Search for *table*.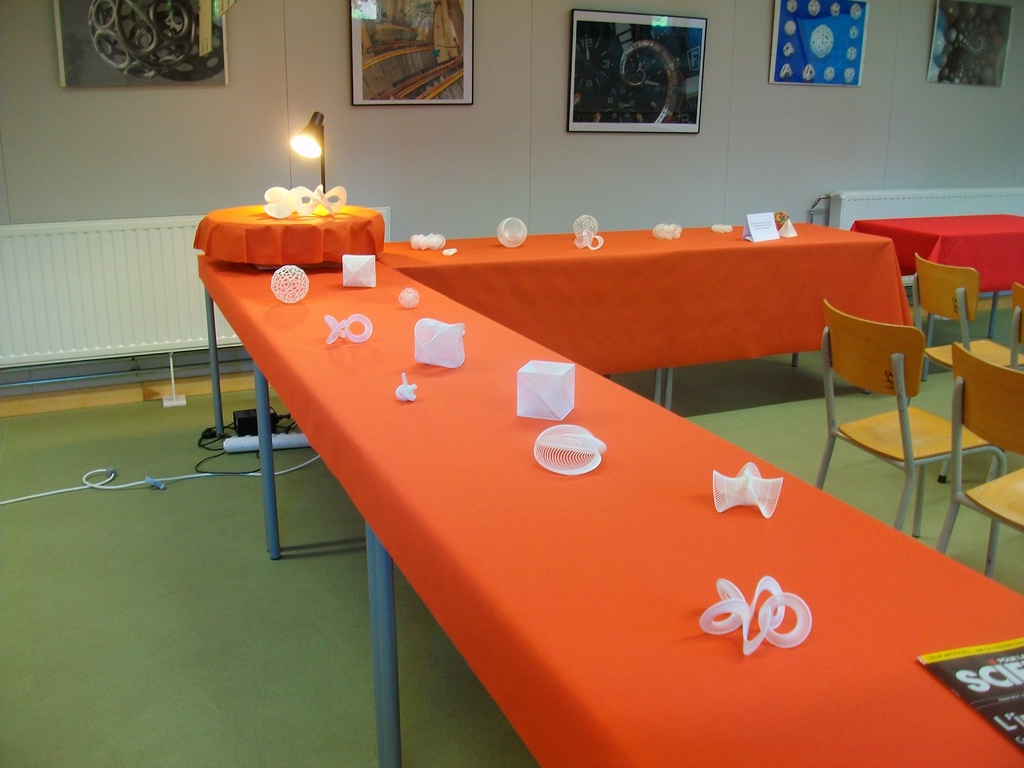
Found at <bbox>185, 218, 963, 755</bbox>.
